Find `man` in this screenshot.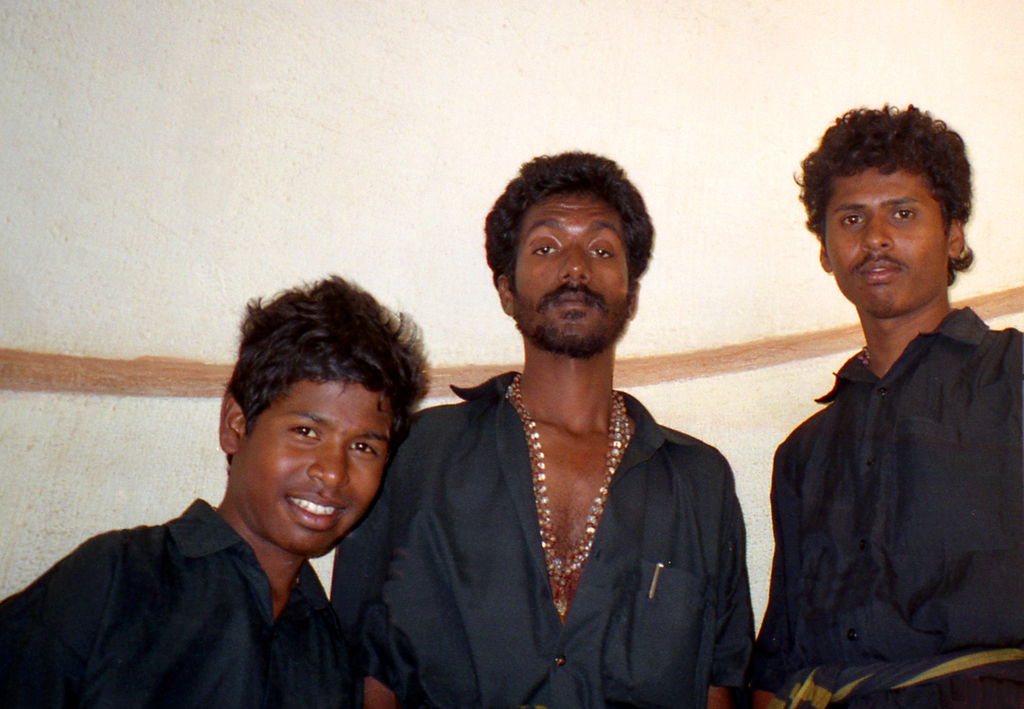
The bounding box for `man` is (357, 150, 747, 708).
